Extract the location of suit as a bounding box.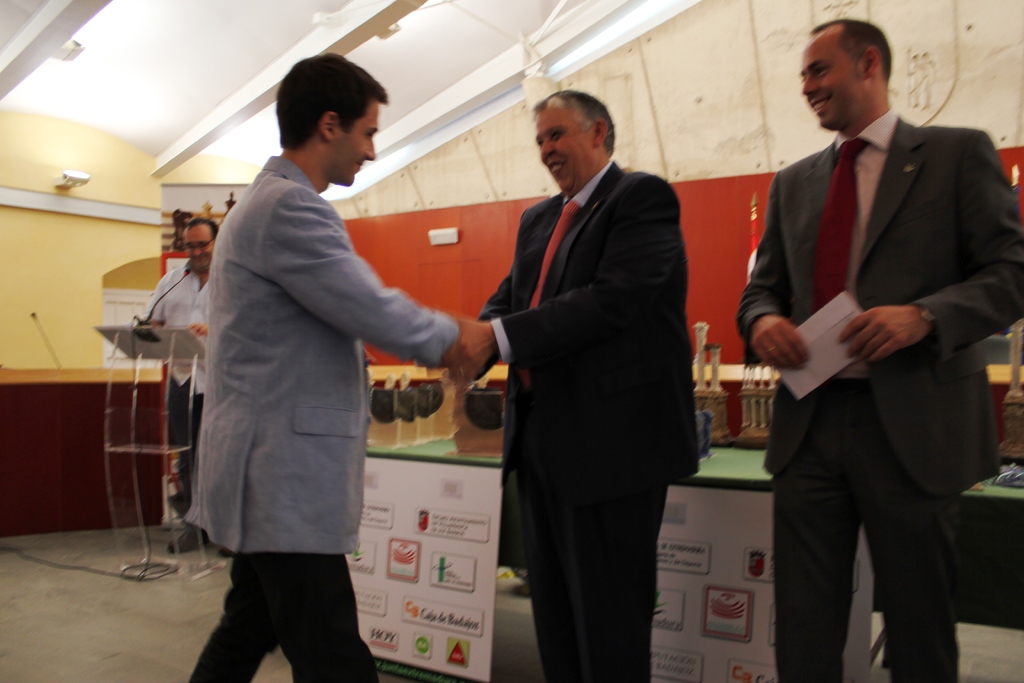
747/11/996/682.
